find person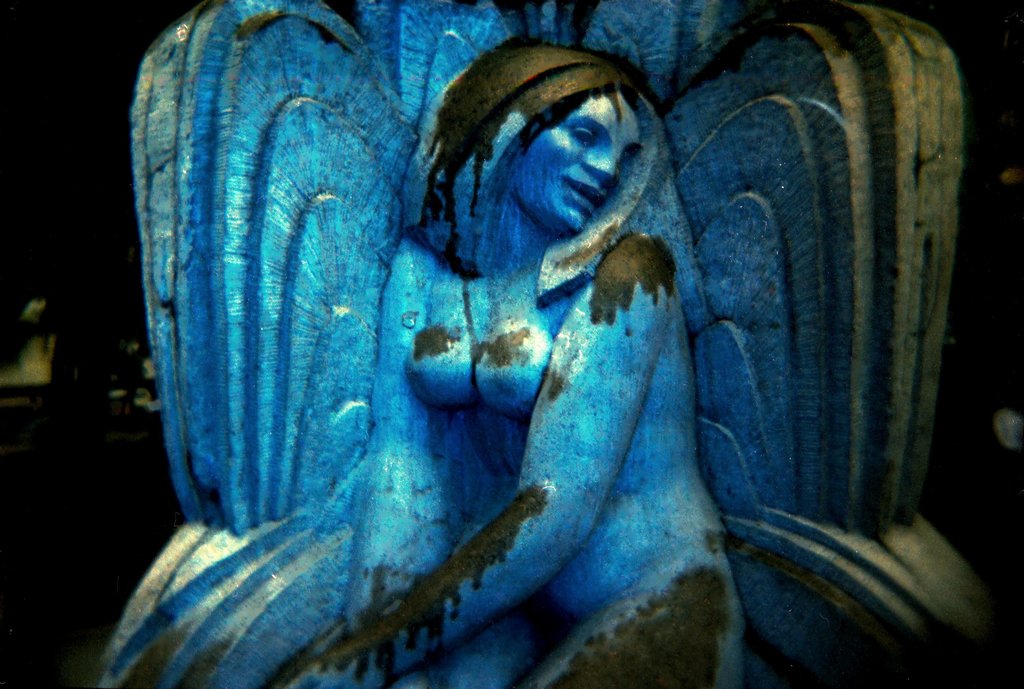
region(272, 40, 748, 685)
